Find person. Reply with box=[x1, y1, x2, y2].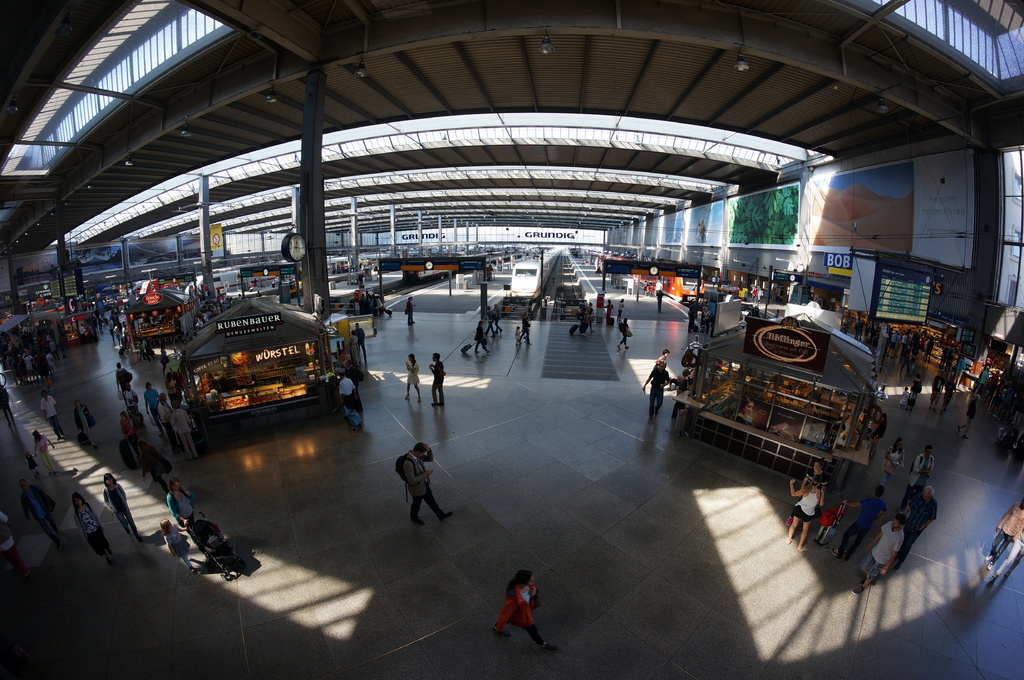
box=[343, 406, 364, 429].
